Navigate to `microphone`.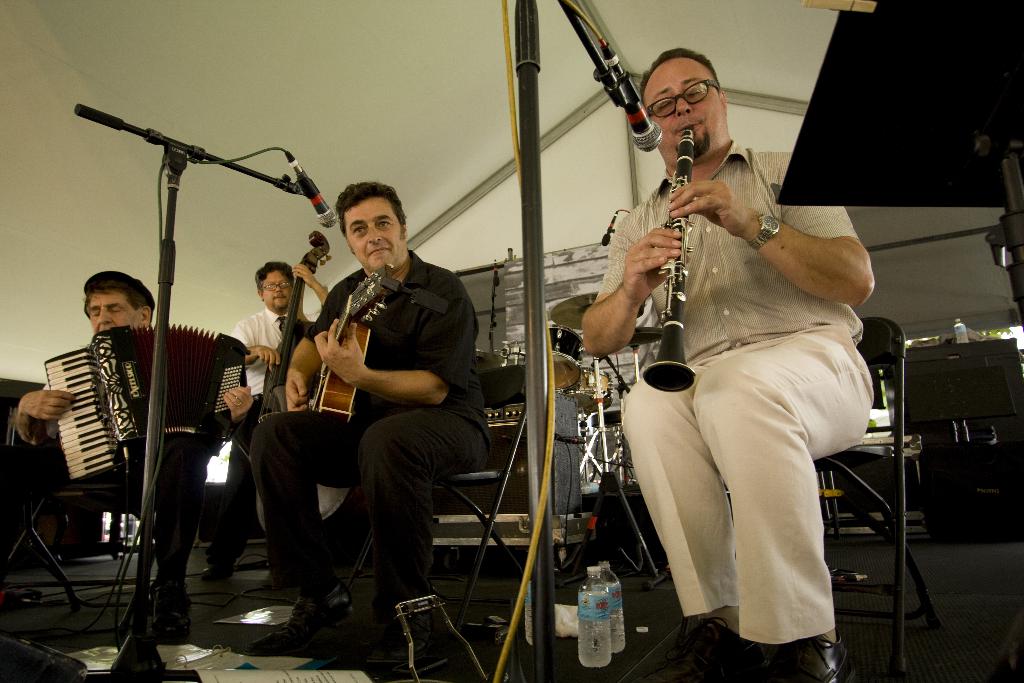
Navigation target: detection(277, 150, 339, 229).
